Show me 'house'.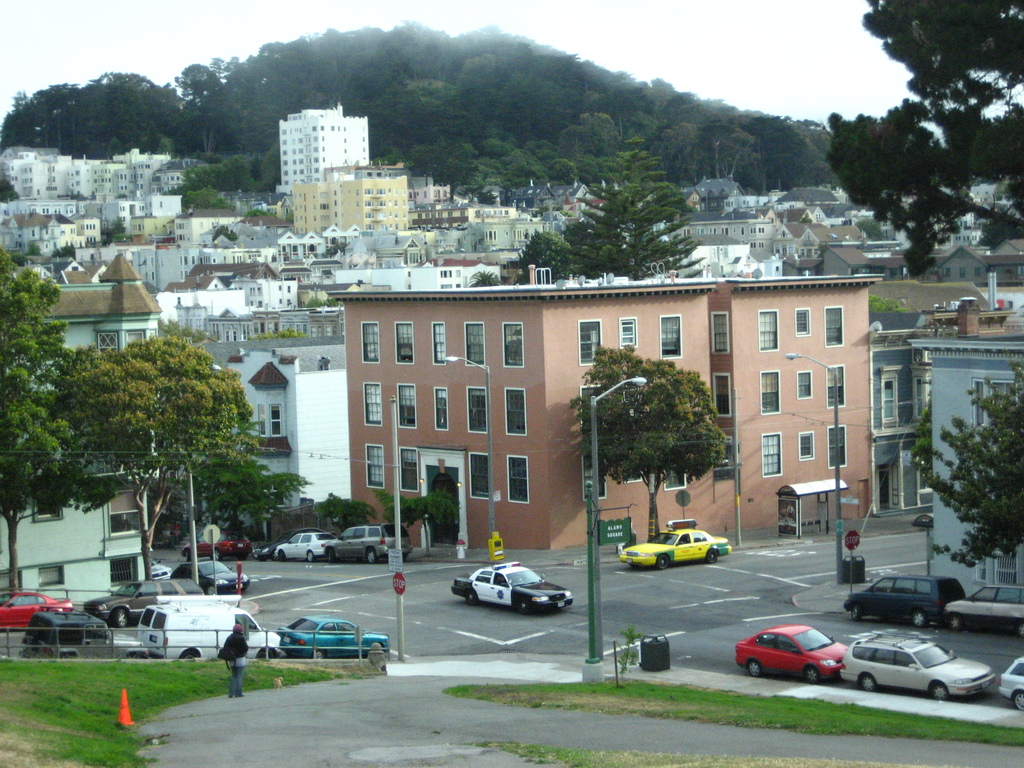
'house' is here: BBox(237, 236, 314, 270).
